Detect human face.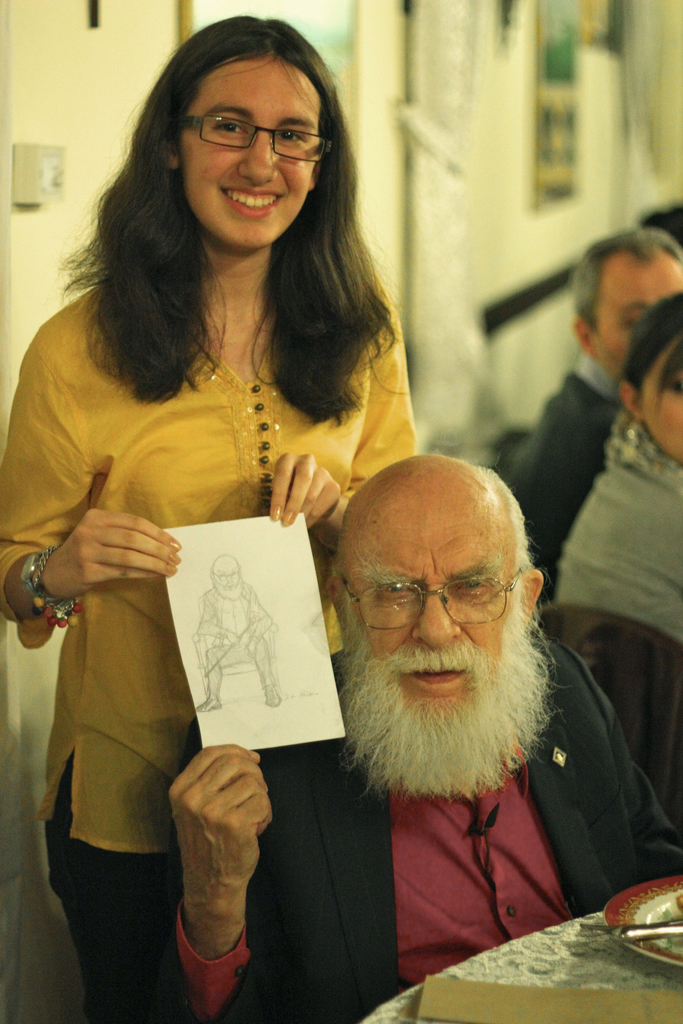
Detected at {"x1": 174, "y1": 44, "x2": 324, "y2": 246}.
